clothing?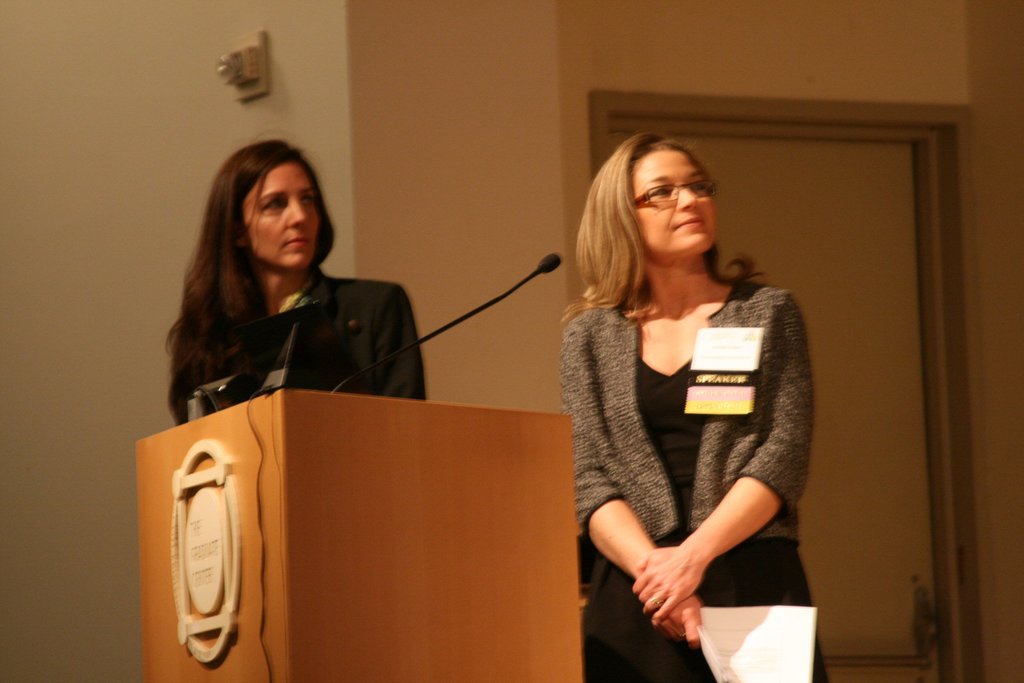
x1=168, y1=273, x2=431, y2=426
